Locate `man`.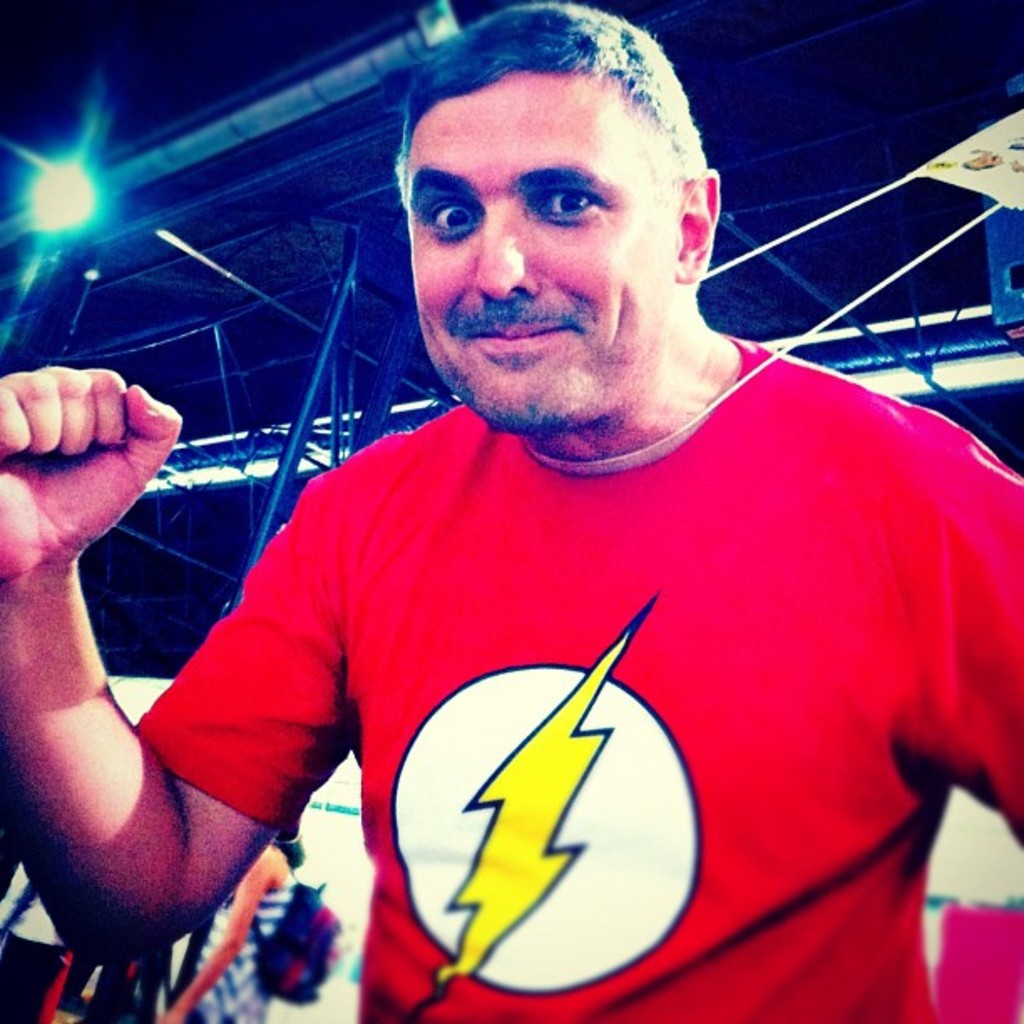
Bounding box: (37, 20, 1014, 1017).
